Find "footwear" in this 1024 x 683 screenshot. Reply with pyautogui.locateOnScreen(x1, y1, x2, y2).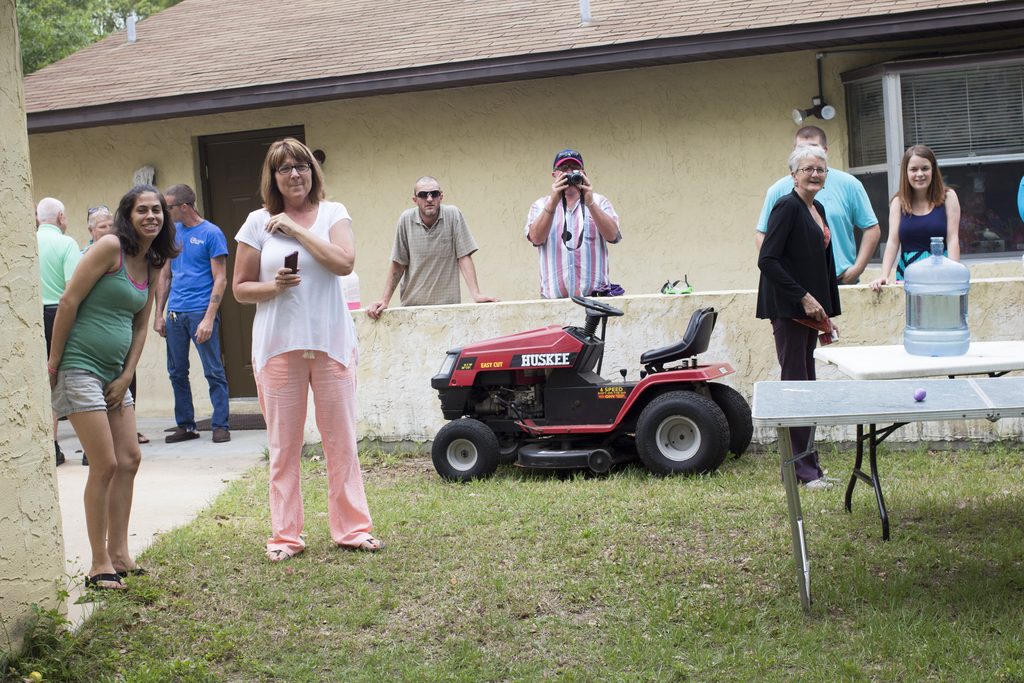
pyautogui.locateOnScreen(265, 546, 282, 567).
